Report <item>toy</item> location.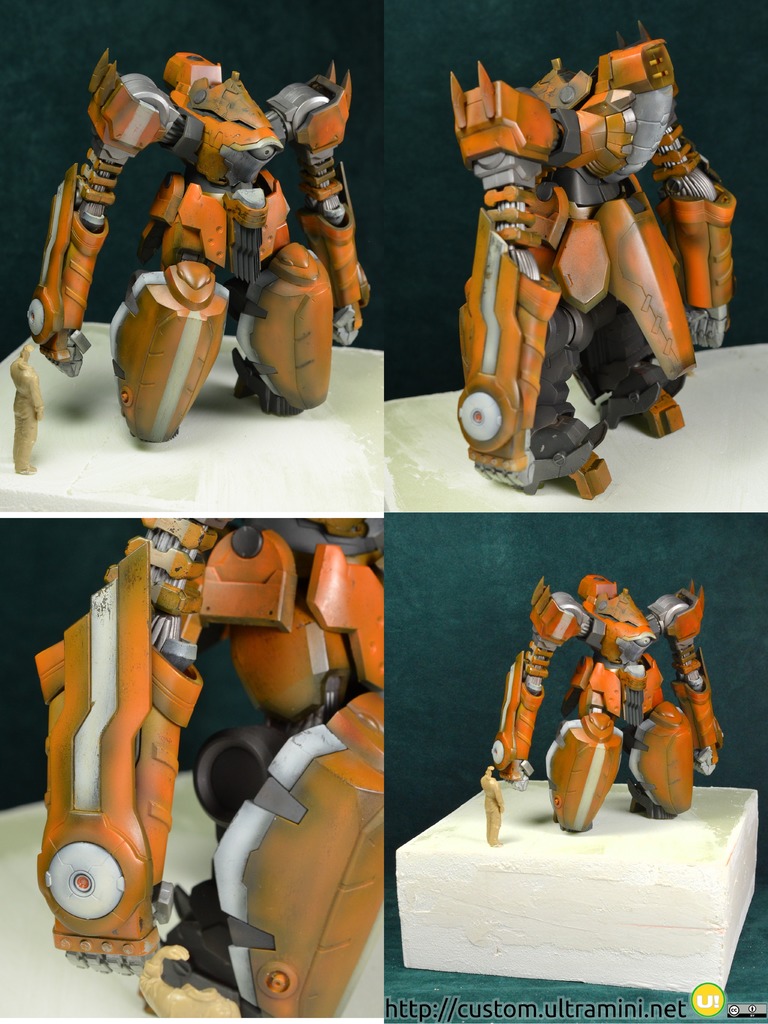
Report: region(7, 349, 42, 478).
